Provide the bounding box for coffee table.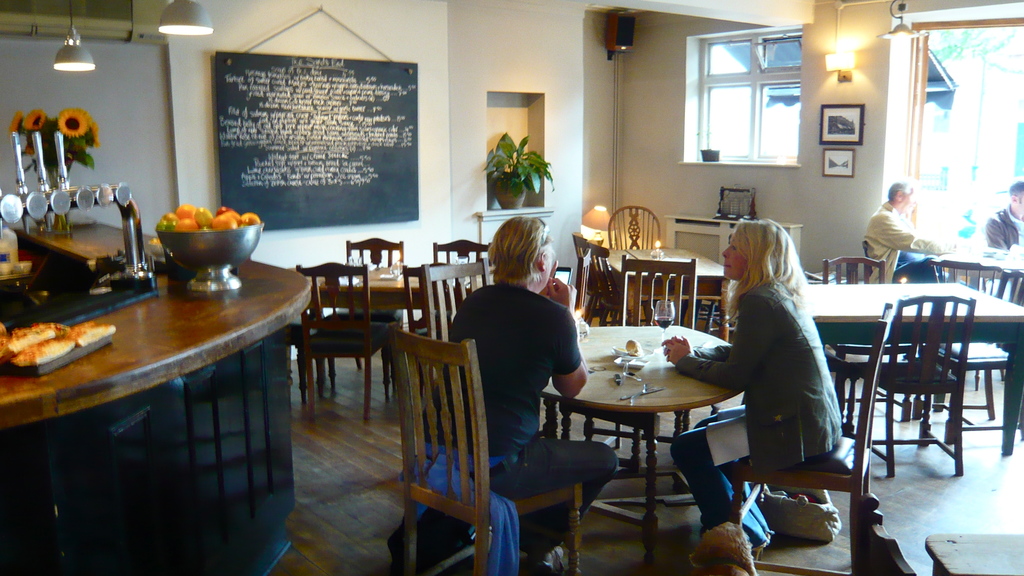
box=[605, 246, 737, 331].
